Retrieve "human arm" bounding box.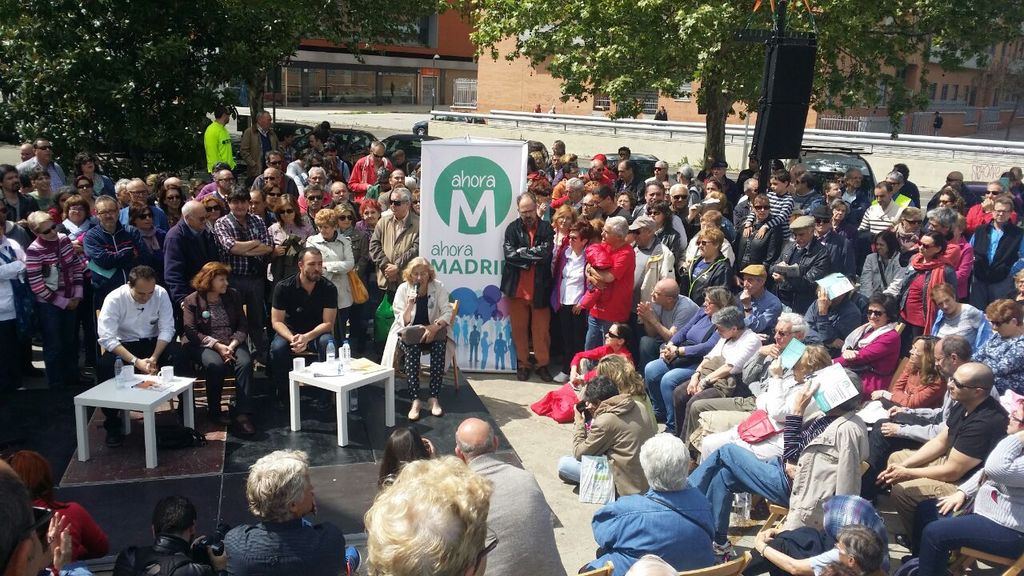
Bounding box: [52, 517, 93, 575].
